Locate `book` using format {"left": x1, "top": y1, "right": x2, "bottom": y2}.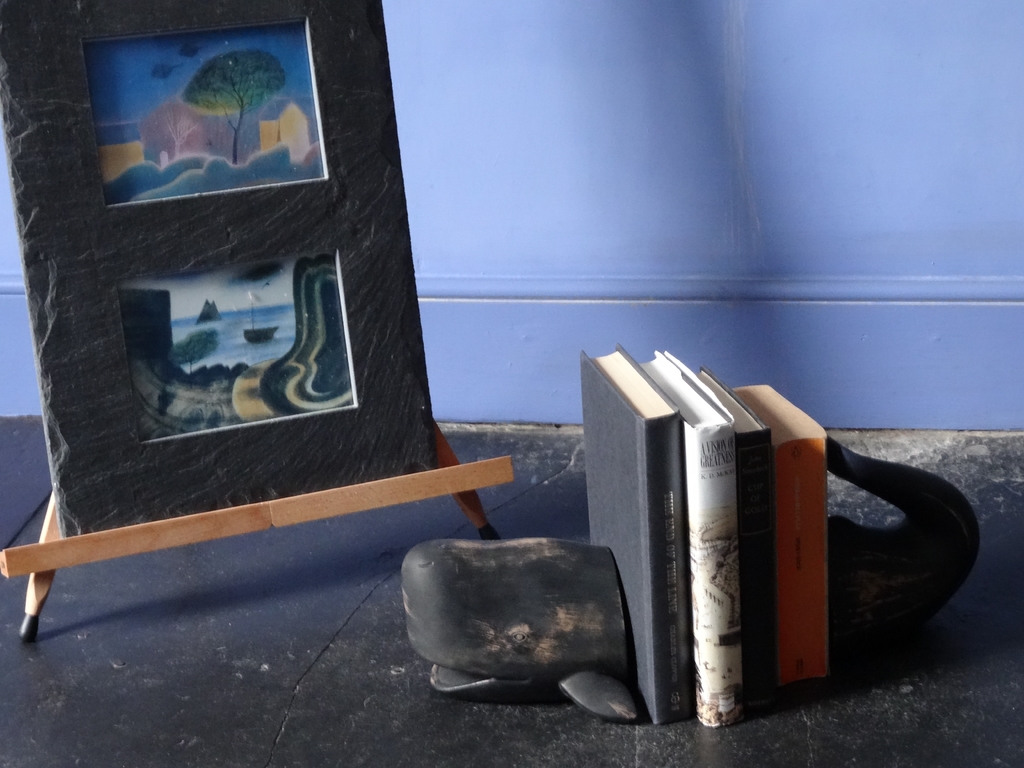
{"left": 731, "top": 378, "right": 833, "bottom": 680}.
